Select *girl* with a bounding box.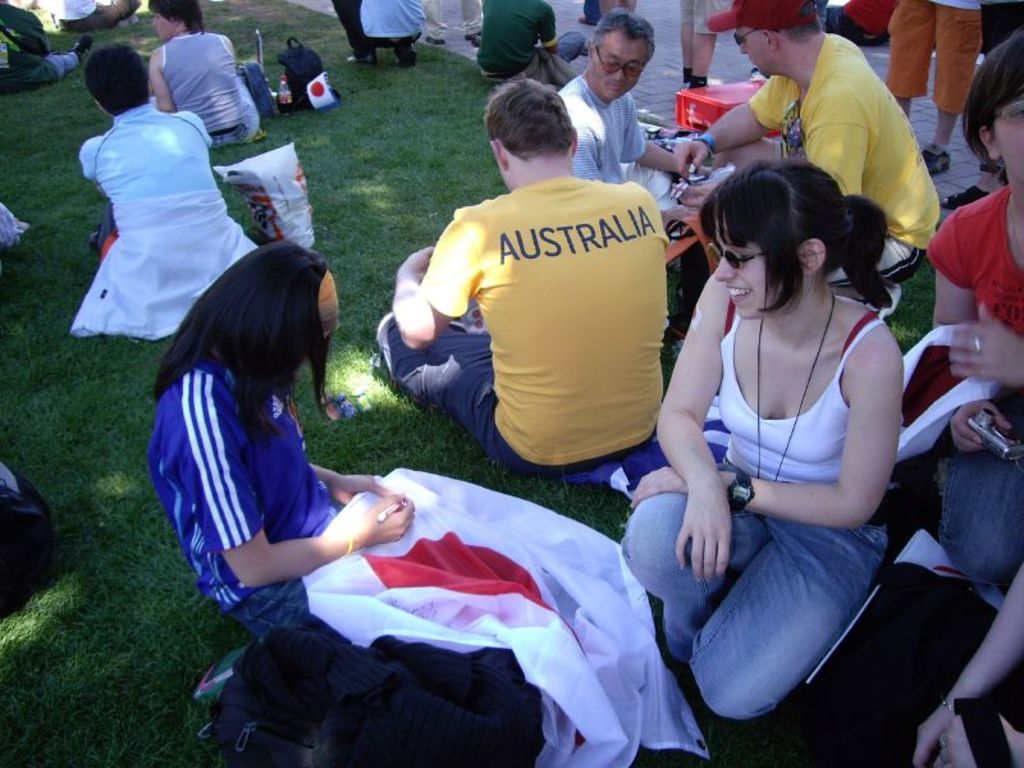
l=618, t=157, r=904, b=721.
